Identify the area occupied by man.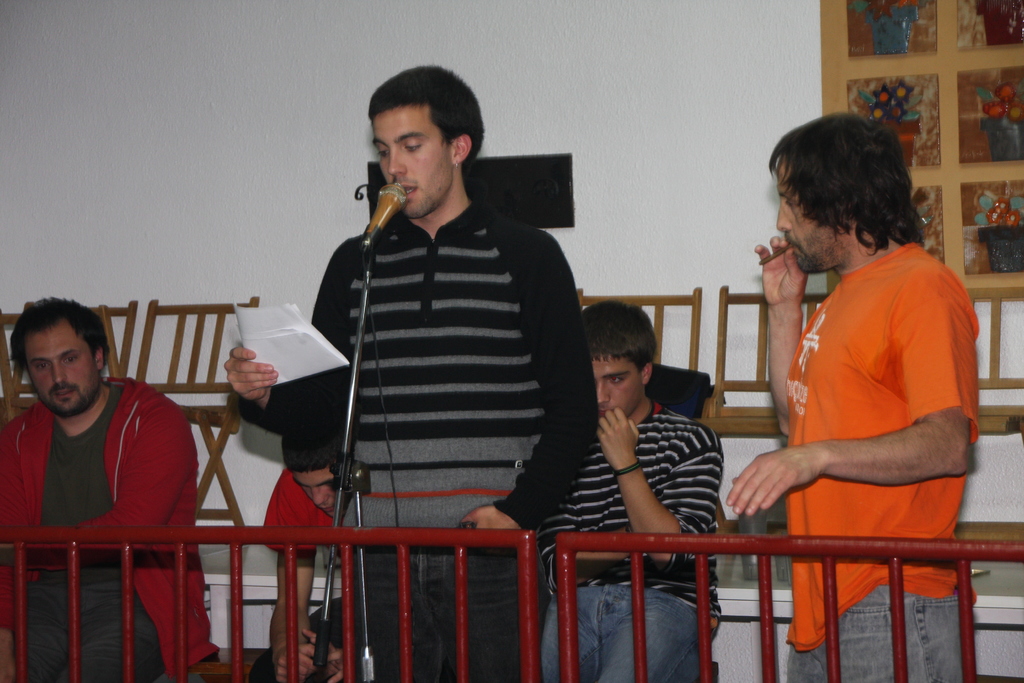
Area: 1:297:216:627.
